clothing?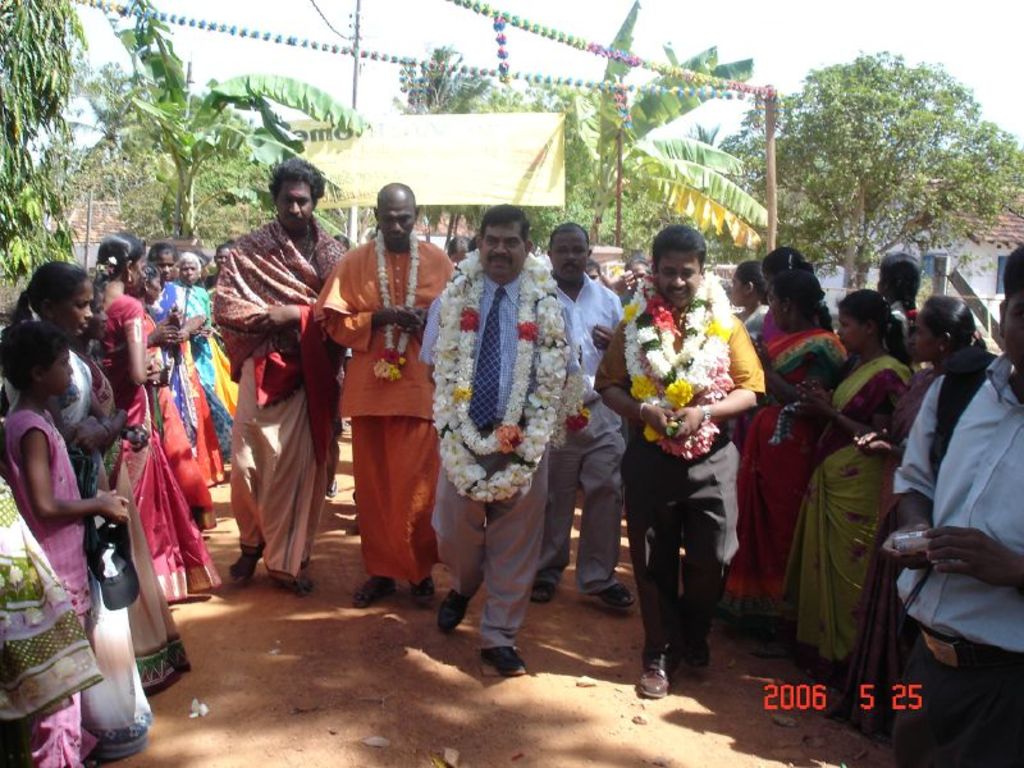
{"left": 733, "top": 300, "right": 774, "bottom": 334}
